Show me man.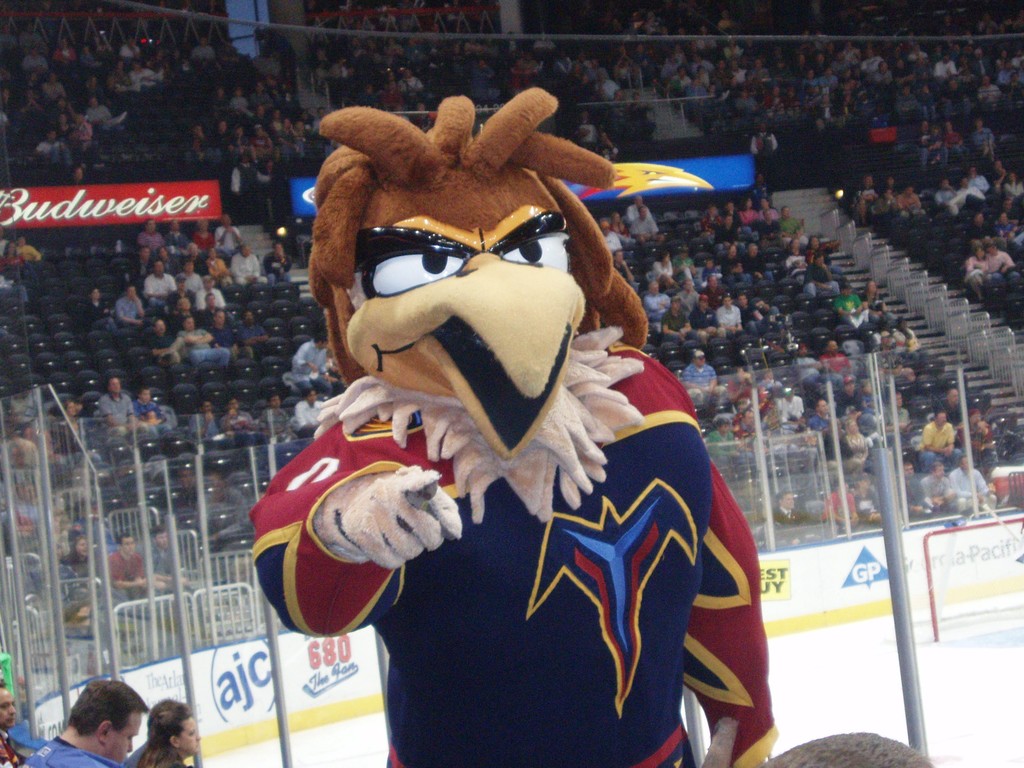
man is here: Rect(768, 492, 801, 547).
